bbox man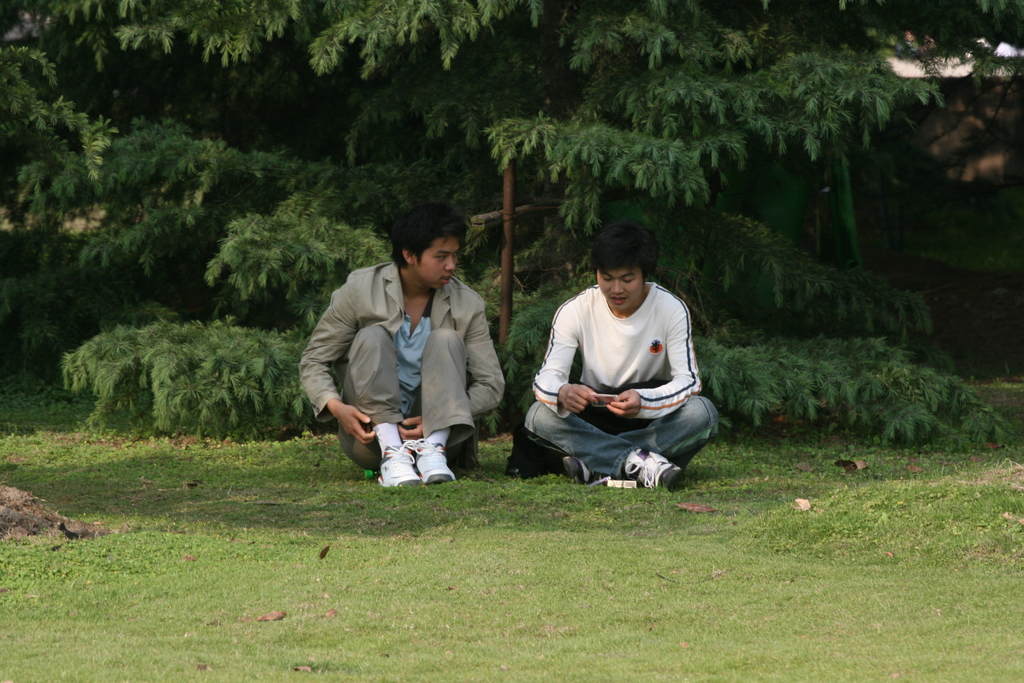
(298, 202, 505, 486)
